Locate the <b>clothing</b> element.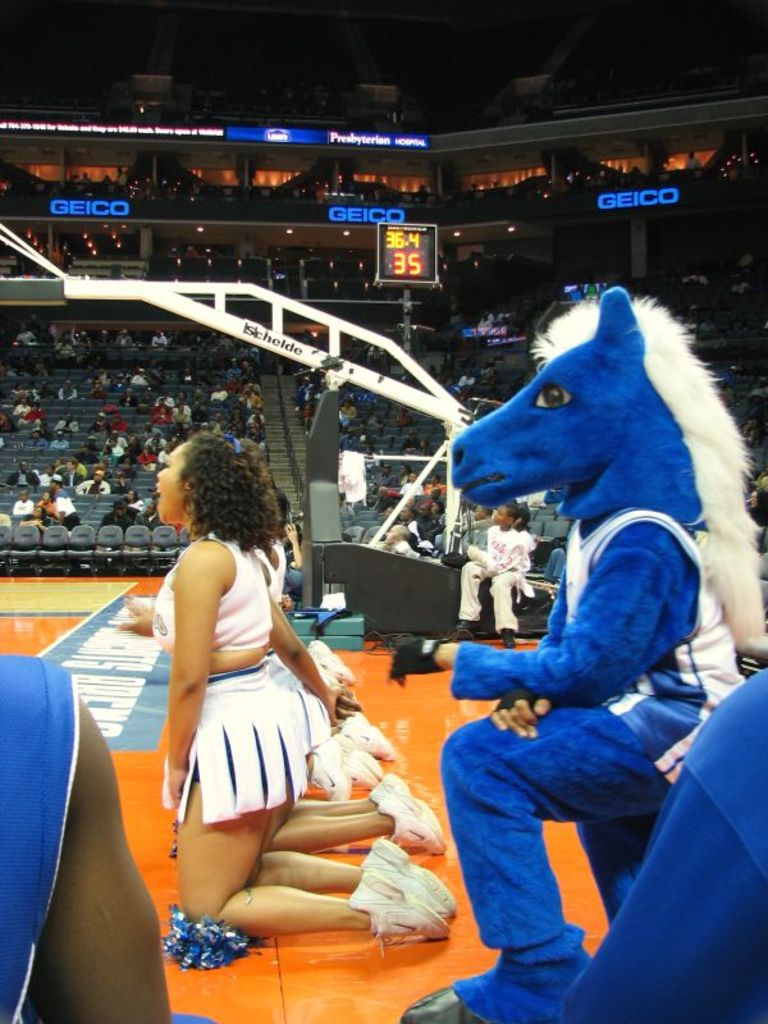
Element bbox: pyautogui.locateOnScreen(113, 169, 129, 188).
